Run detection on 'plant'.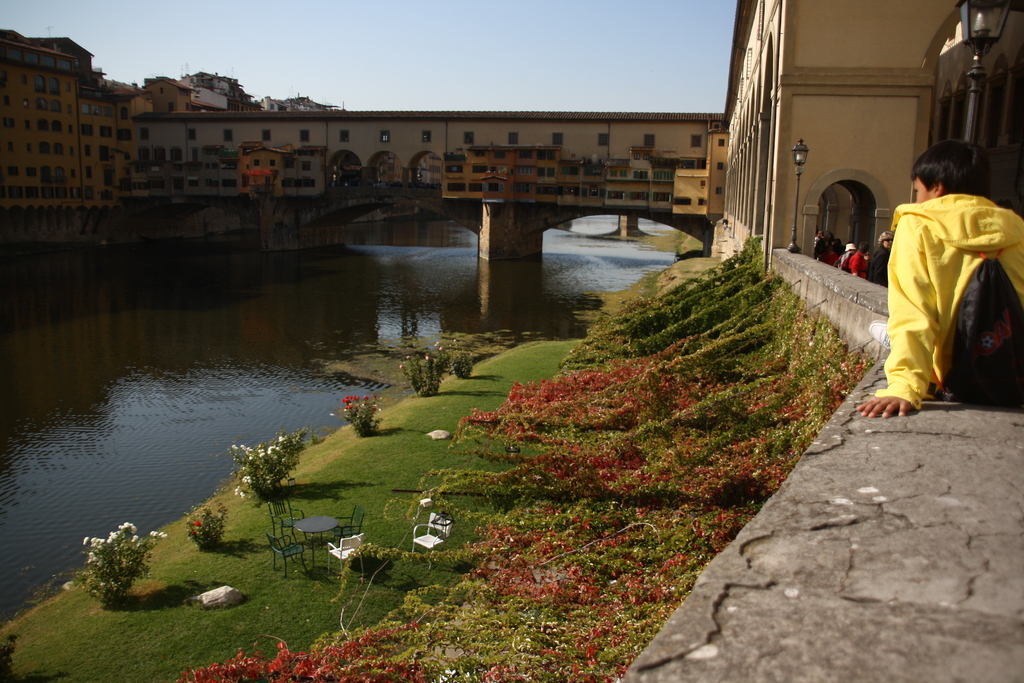
Result: detection(184, 502, 221, 561).
